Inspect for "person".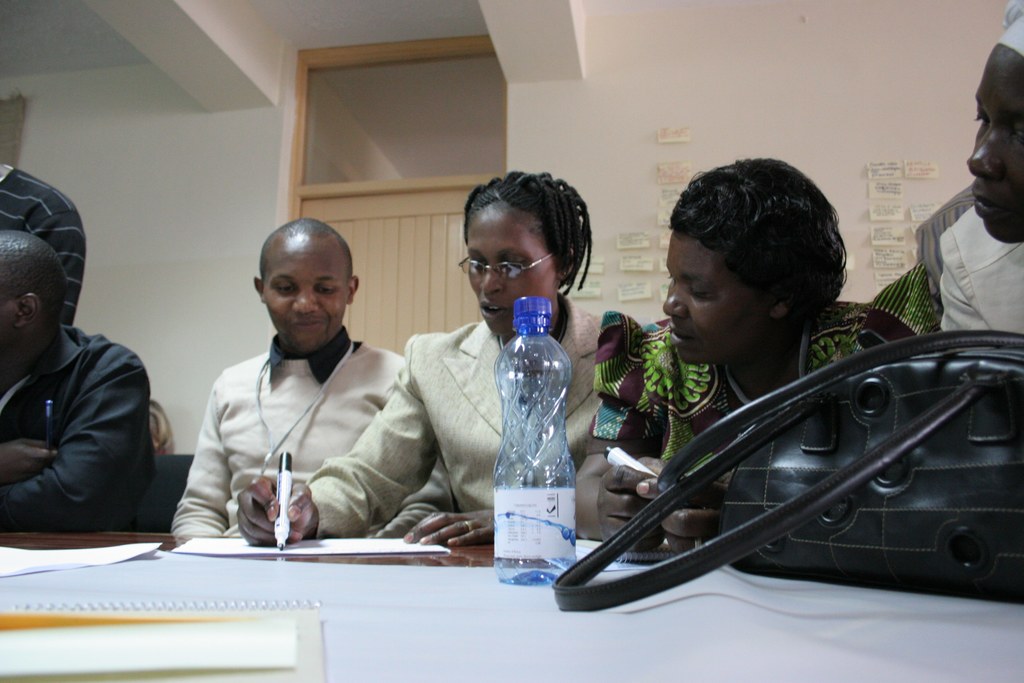
Inspection: bbox(939, 0, 1023, 337).
